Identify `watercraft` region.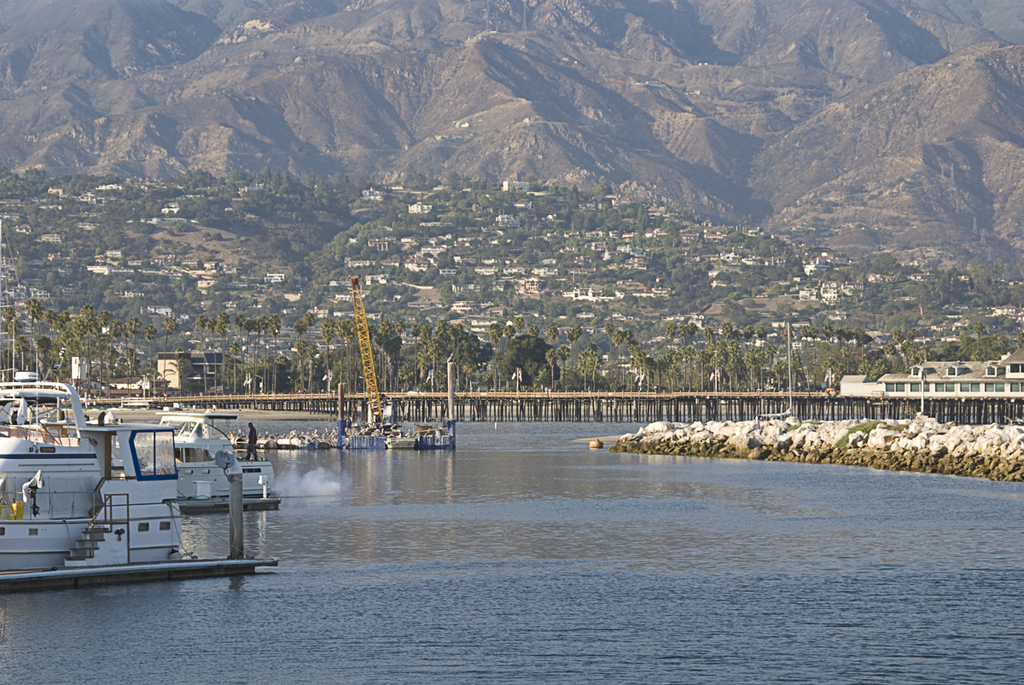
Region: bbox(244, 276, 459, 452).
